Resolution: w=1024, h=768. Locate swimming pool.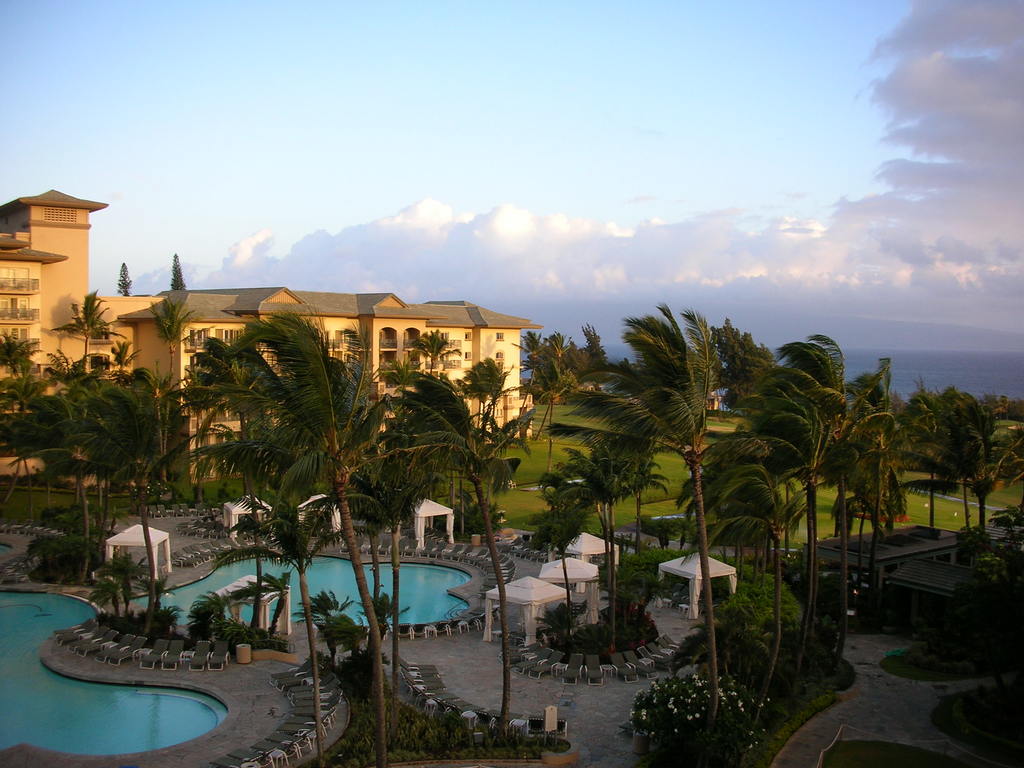
box=[0, 538, 488, 767].
